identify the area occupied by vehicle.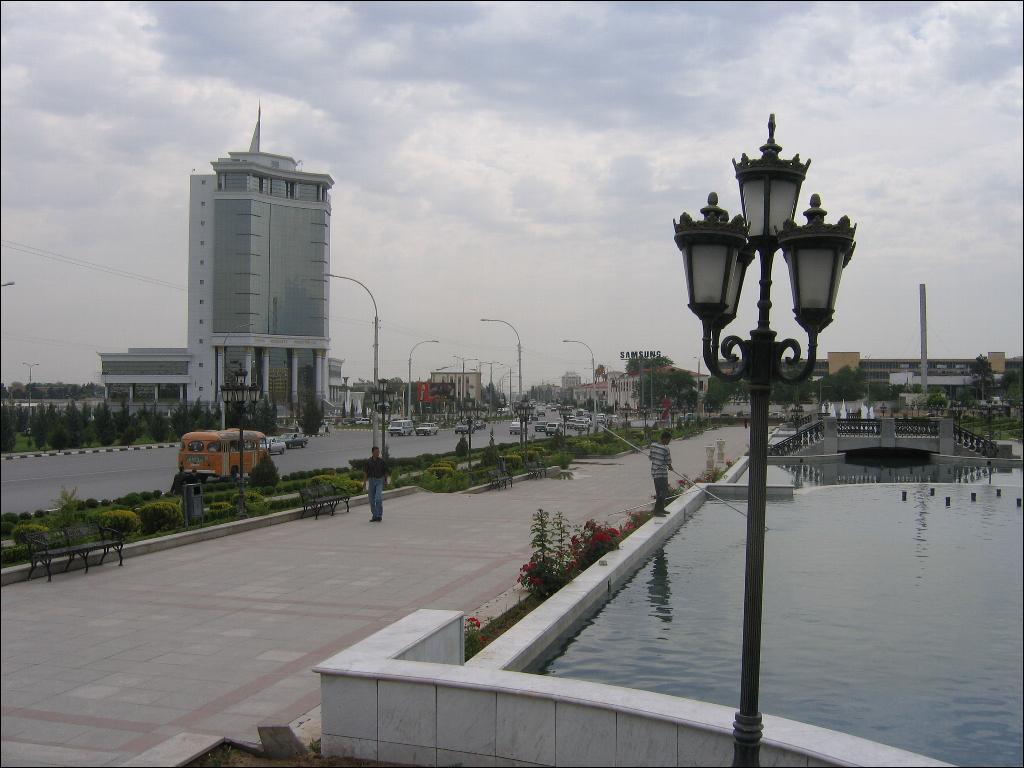
Area: {"left": 280, "top": 430, "right": 310, "bottom": 453}.
